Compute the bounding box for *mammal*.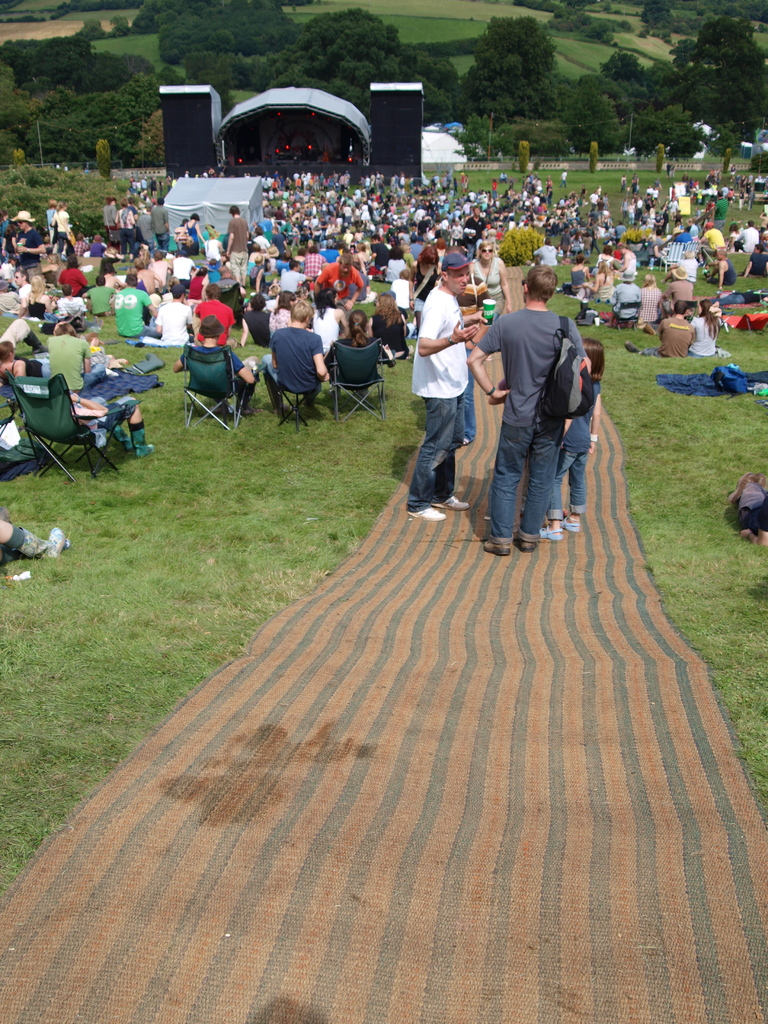
BBox(238, 292, 268, 341).
